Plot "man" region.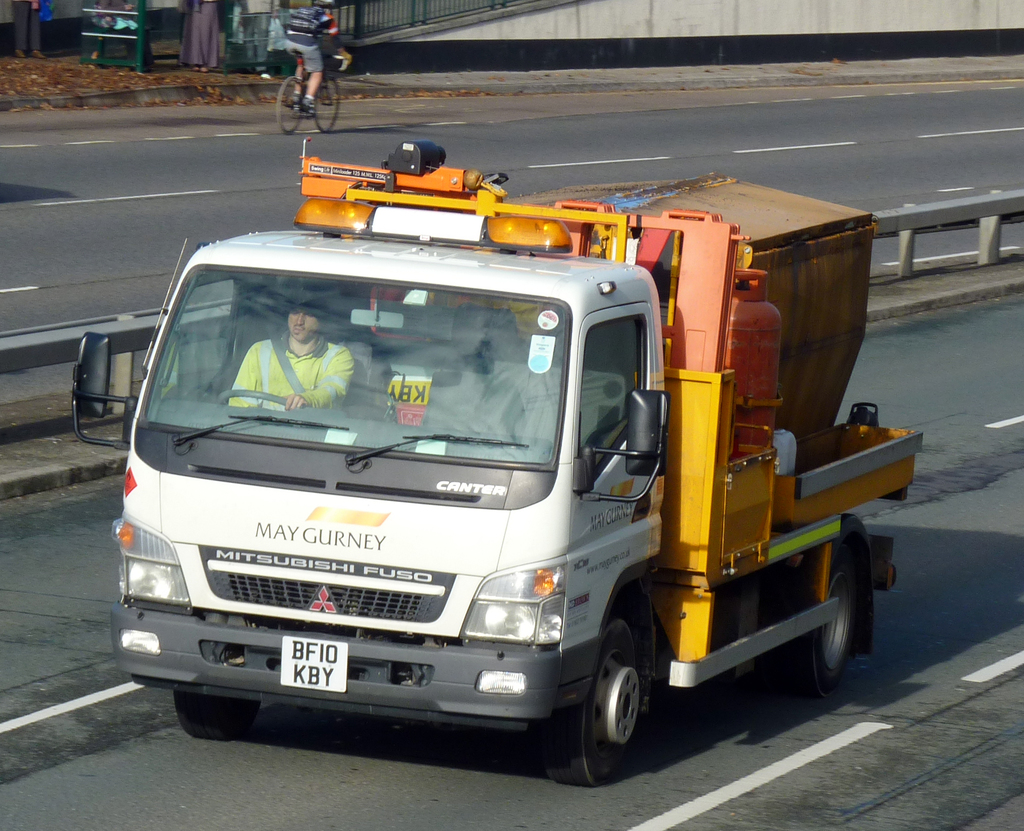
Plotted at select_region(13, 0, 46, 61).
